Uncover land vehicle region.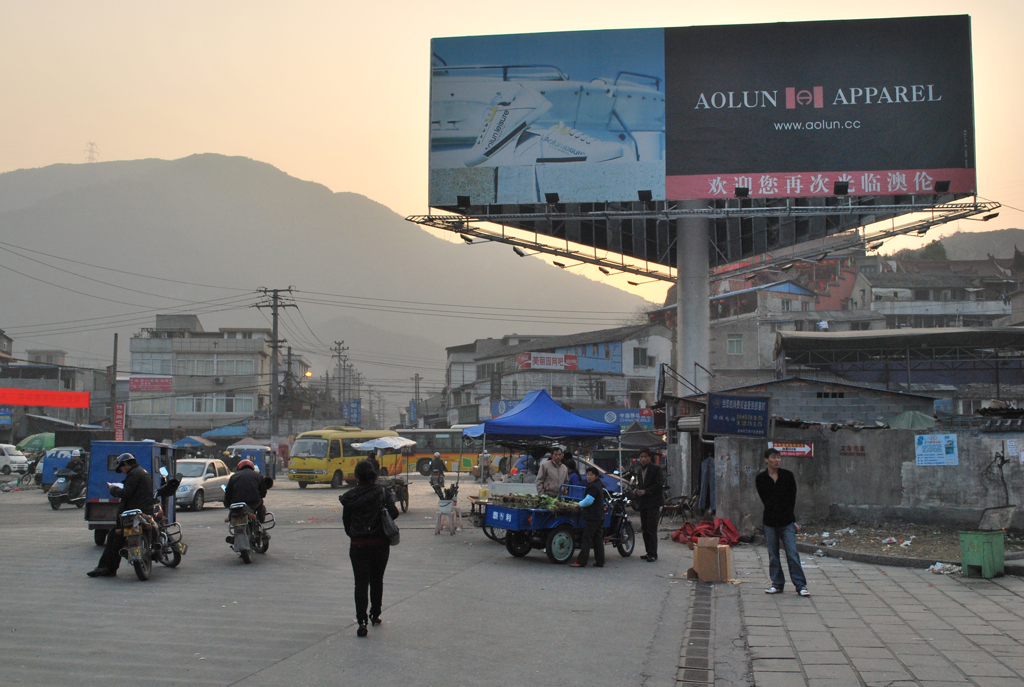
Uncovered: 394,422,521,481.
